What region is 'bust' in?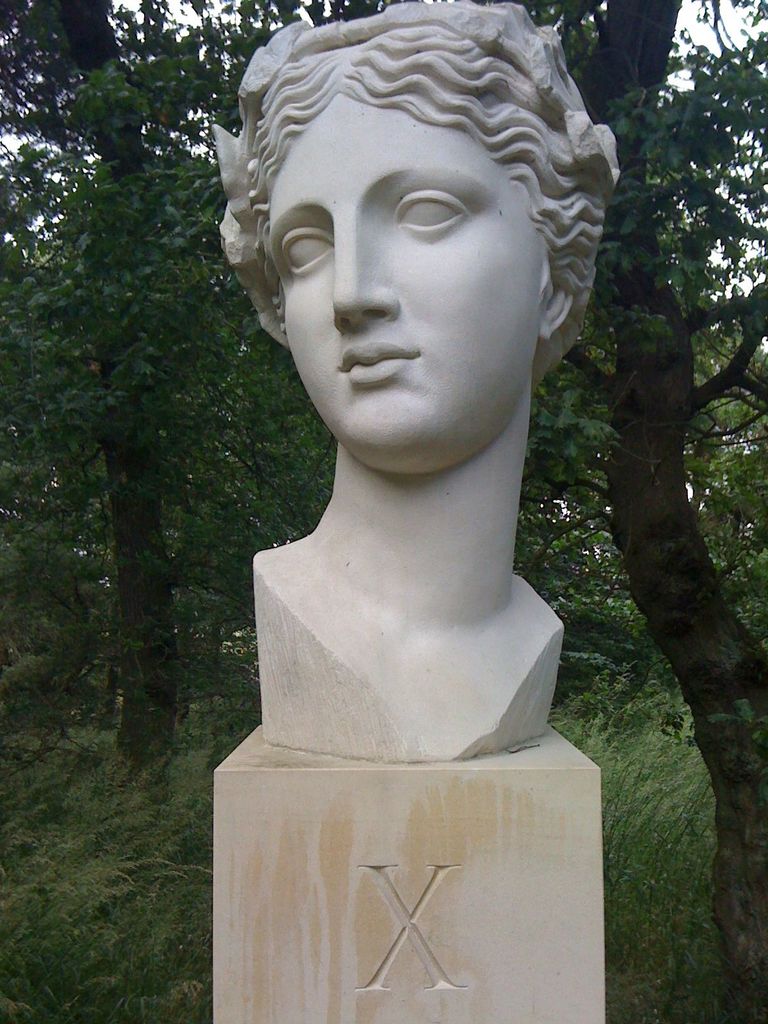
bbox=[219, 0, 623, 756].
